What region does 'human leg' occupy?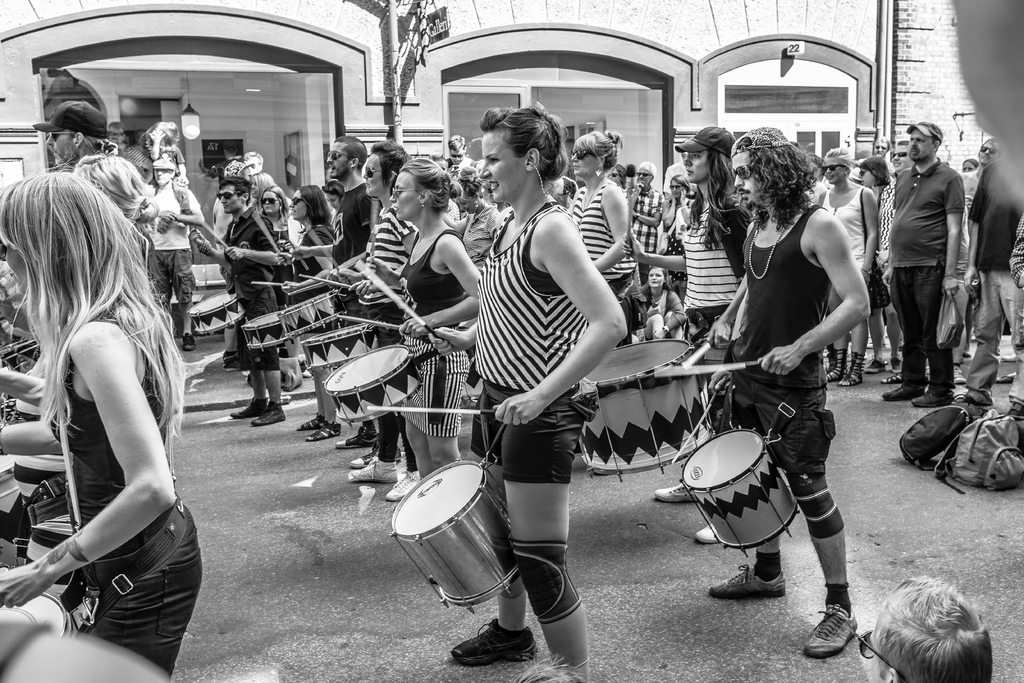
[228,293,276,411].
